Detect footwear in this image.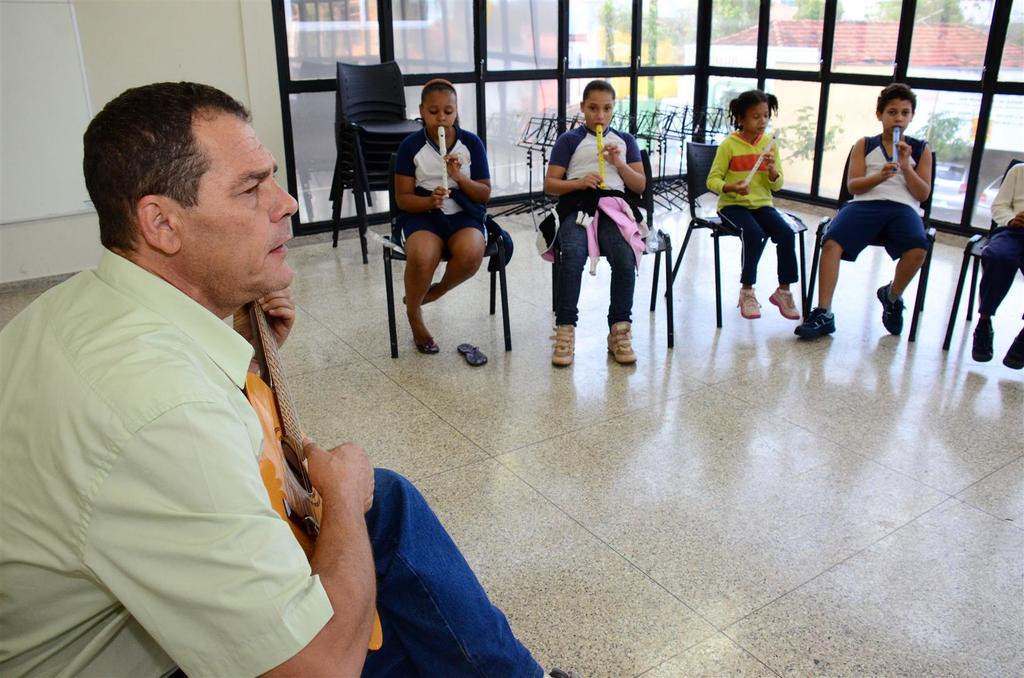
Detection: 968/322/995/366.
